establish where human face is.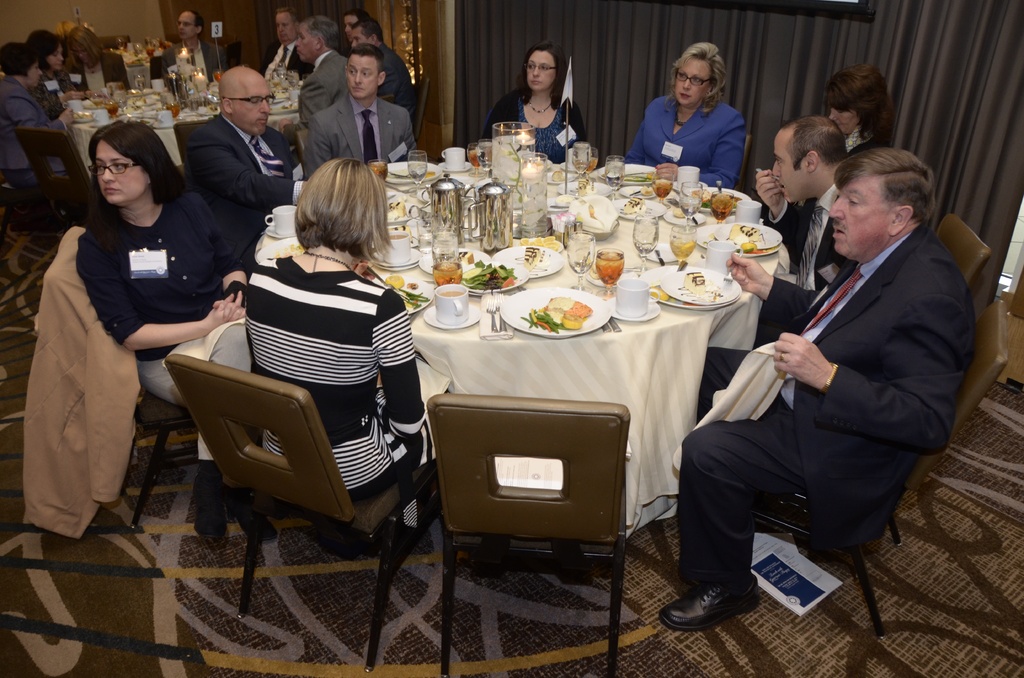
Established at (50, 46, 63, 70).
